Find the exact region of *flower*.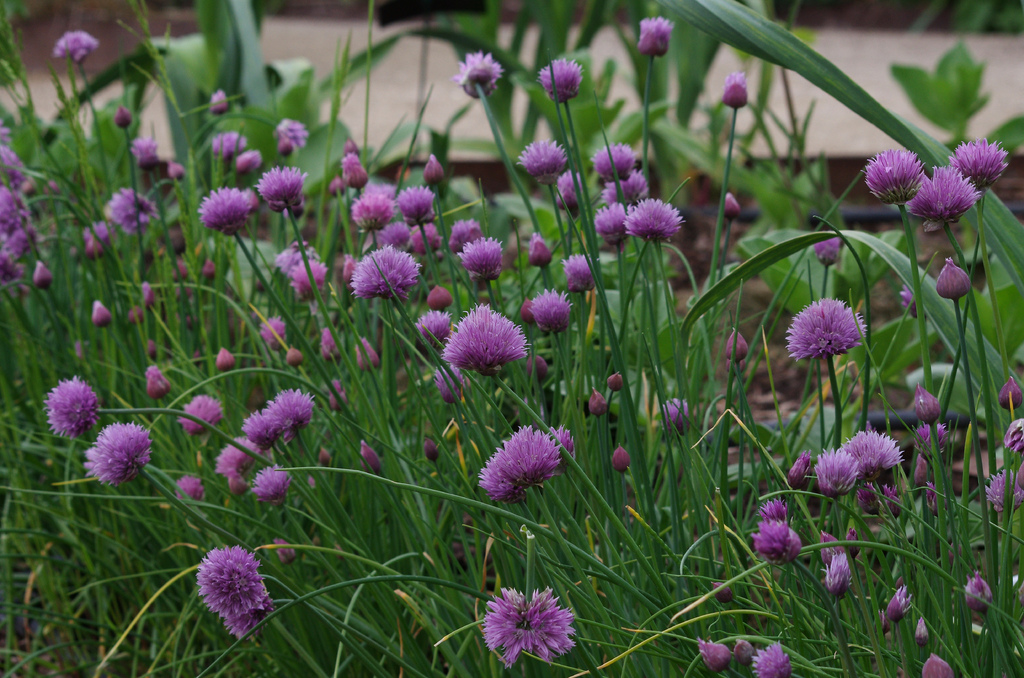
Exact region: 56/24/96/60.
